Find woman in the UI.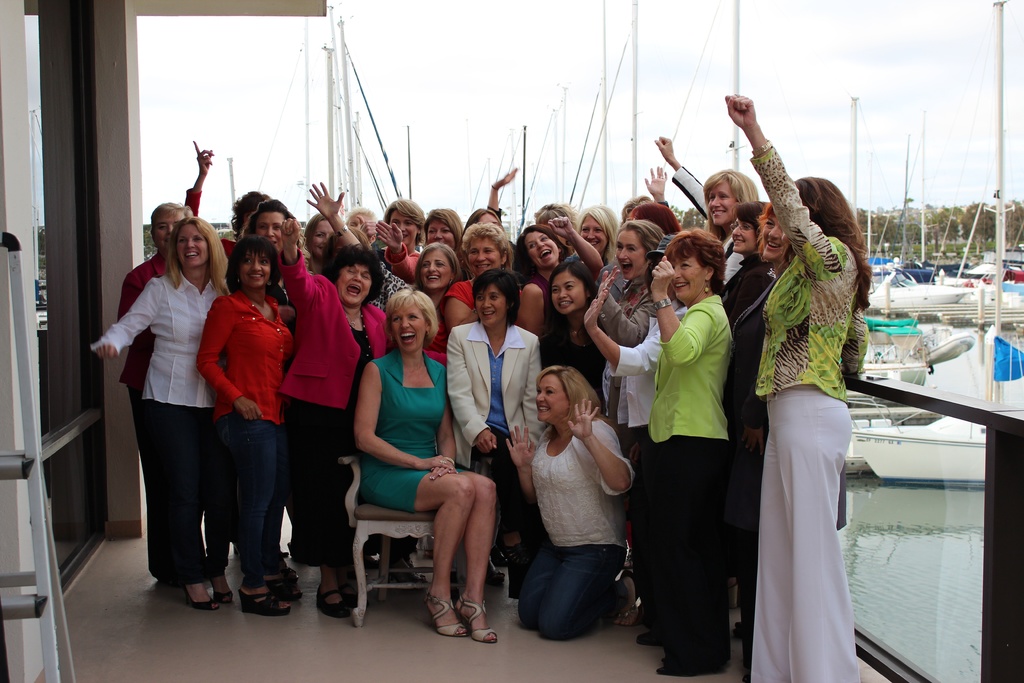
UI element at left=728, top=203, right=796, bottom=671.
